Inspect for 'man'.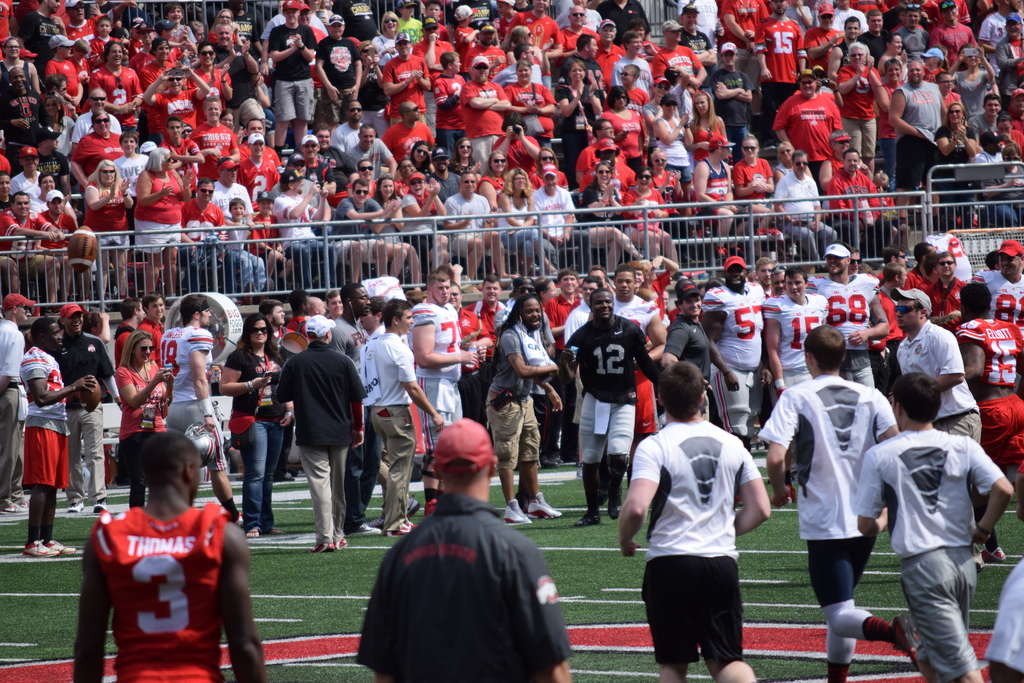
Inspection: bbox=[517, 0, 573, 63].
